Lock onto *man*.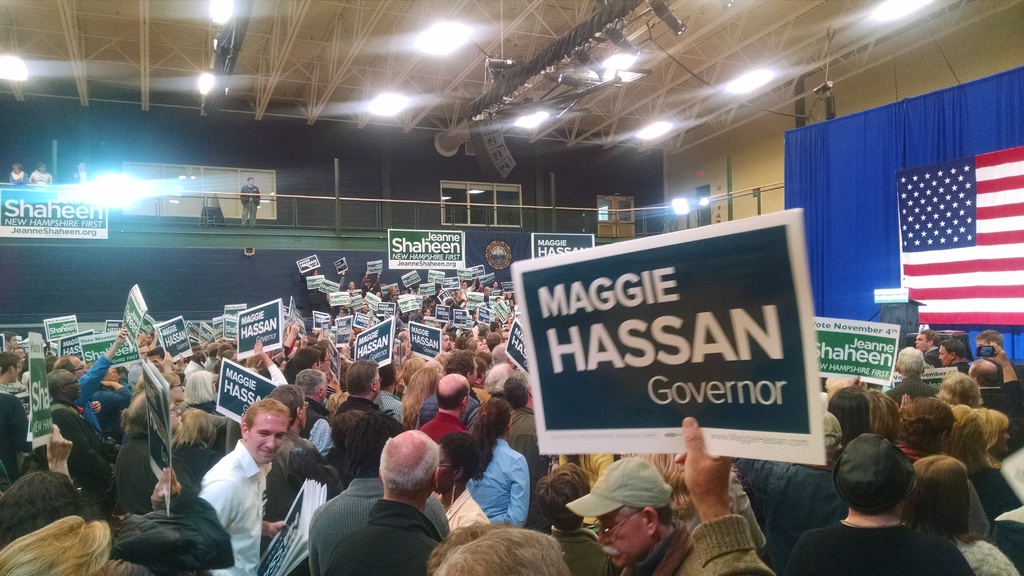
Locked: <bbox>291, 368, 334, 457</bbox>.
